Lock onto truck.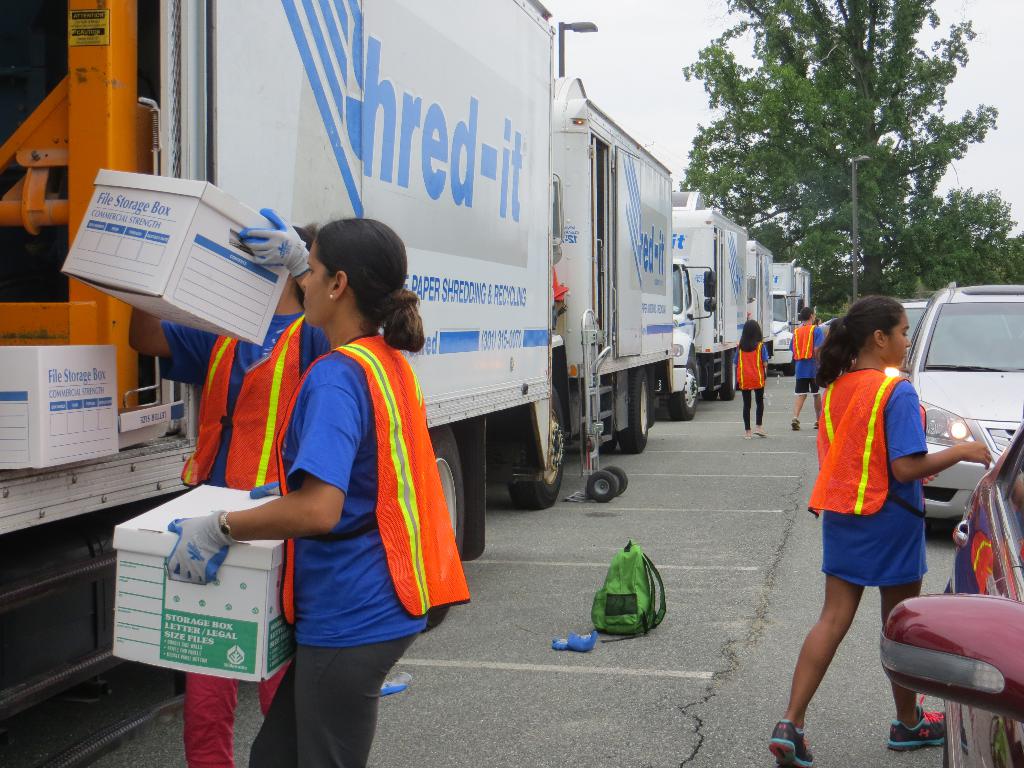
Locked: crop(81, 29, 821, 573).
